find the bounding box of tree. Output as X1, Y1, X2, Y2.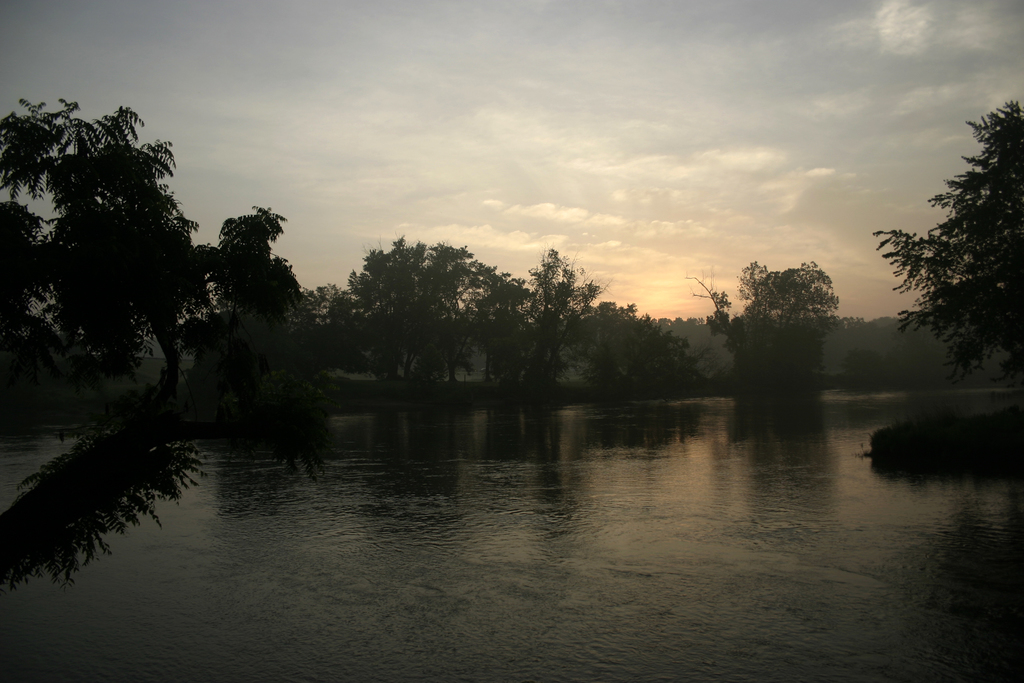
568, 295, 694, 406.
